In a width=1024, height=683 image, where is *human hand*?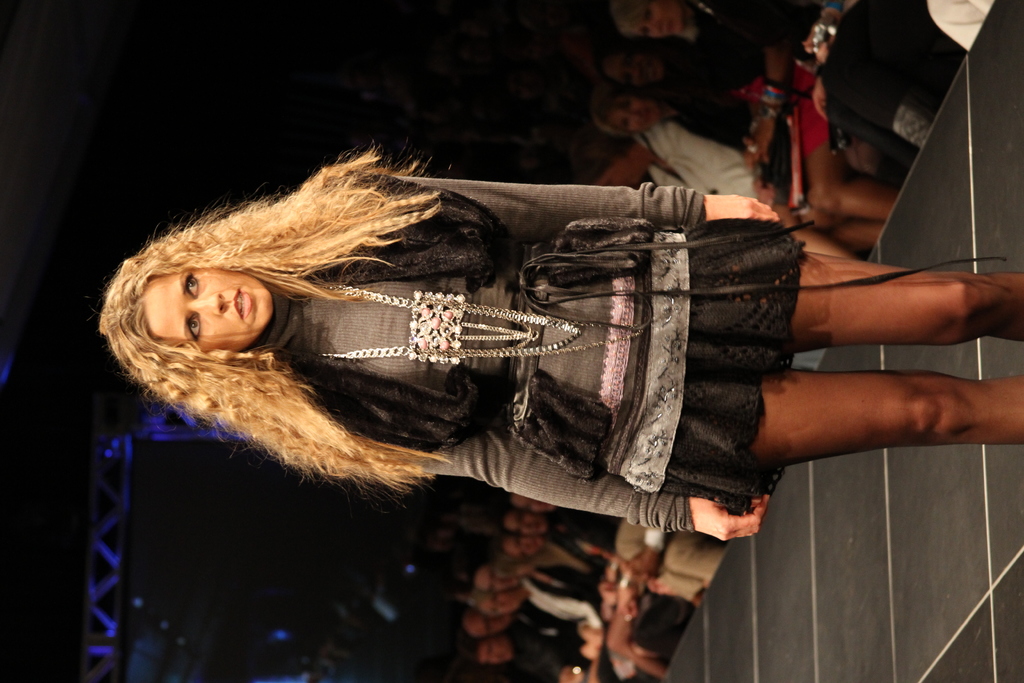
bbox(708, 192, 780, 222).
